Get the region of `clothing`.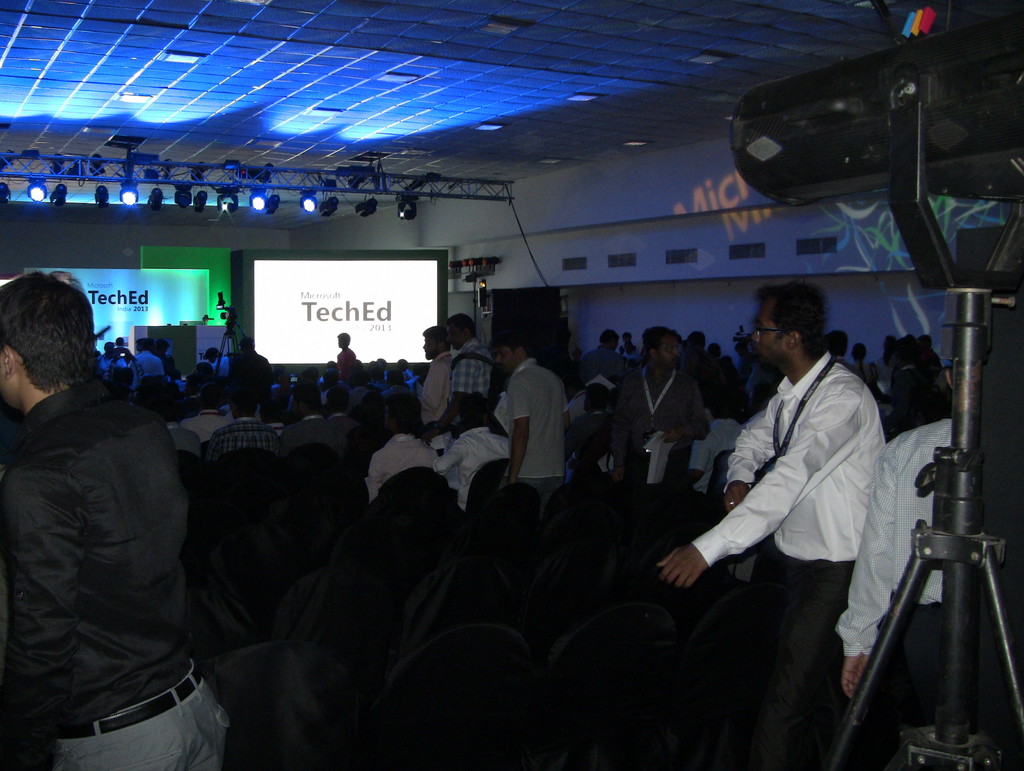
x1=378 y1=381 x2=398 y2=397.
